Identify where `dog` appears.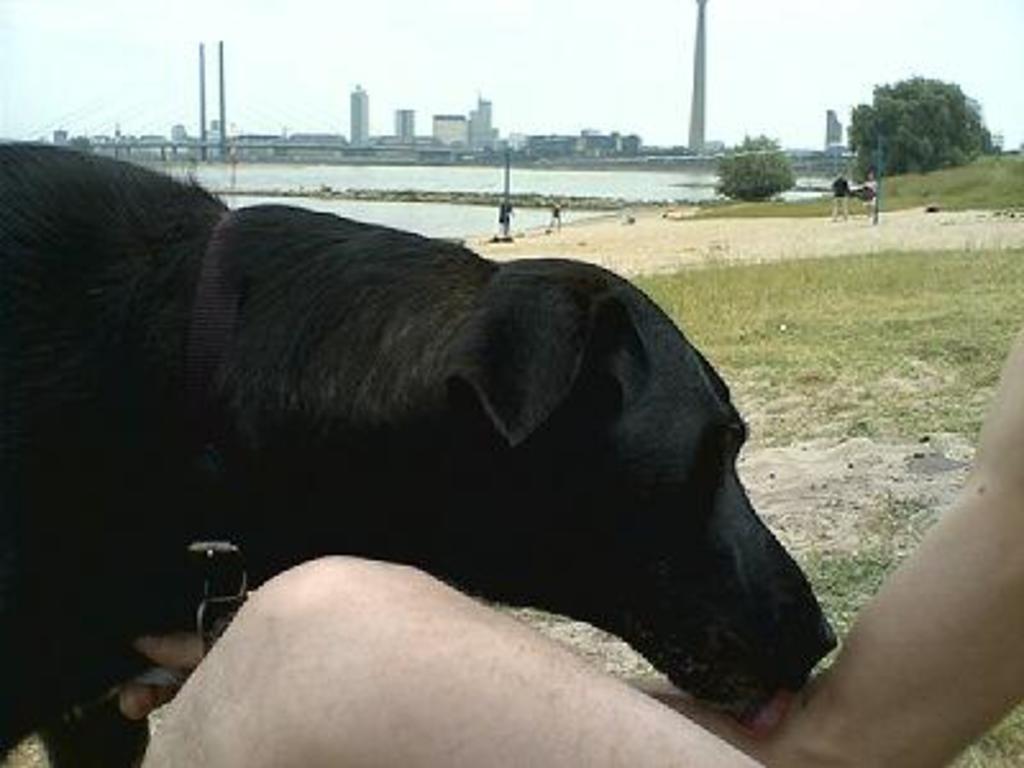
Appears at rect(0, 136, 840, 765).
